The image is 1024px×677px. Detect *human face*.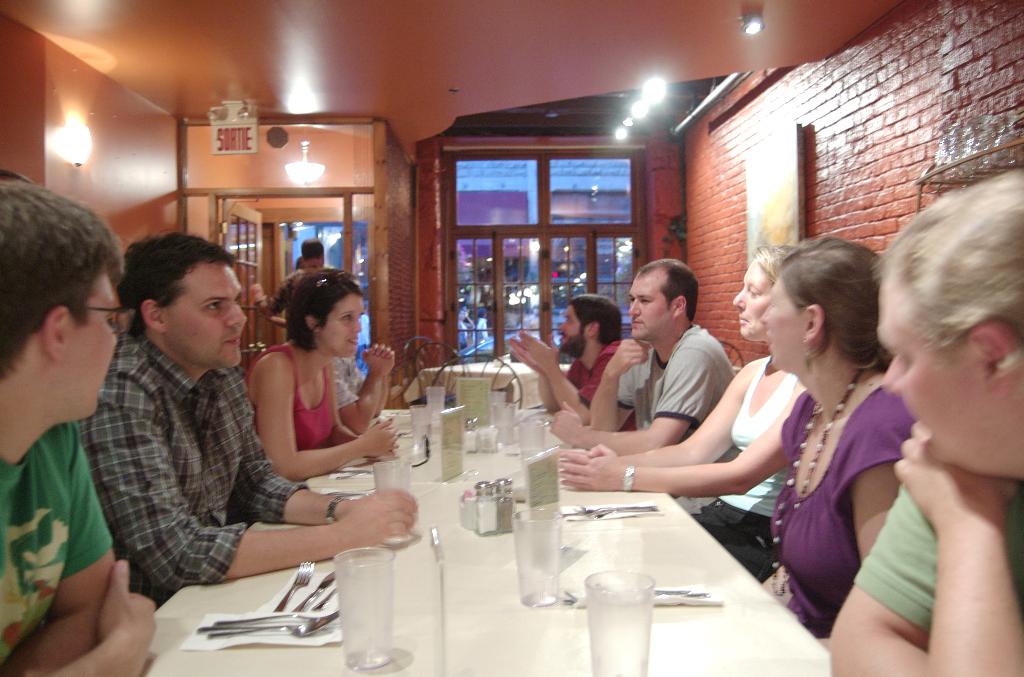
Detection: box(872, 277, 1007, 467).
